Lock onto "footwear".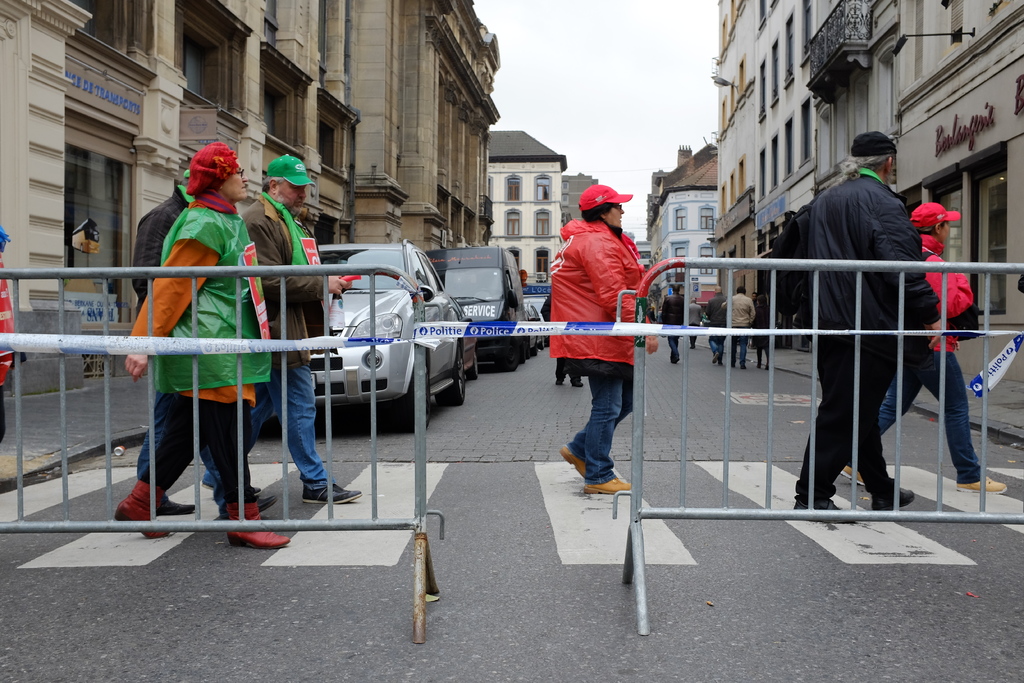
Locked: x1=791, y1=500, x2=857, y2=525.
